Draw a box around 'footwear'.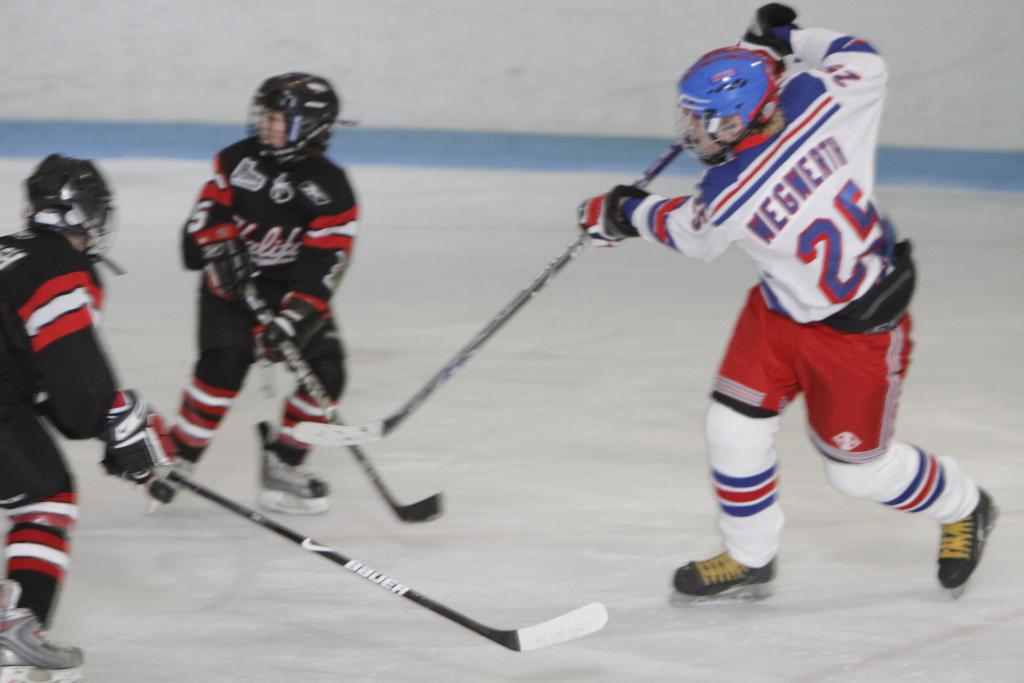
detection(140, 451, 202, 498).
